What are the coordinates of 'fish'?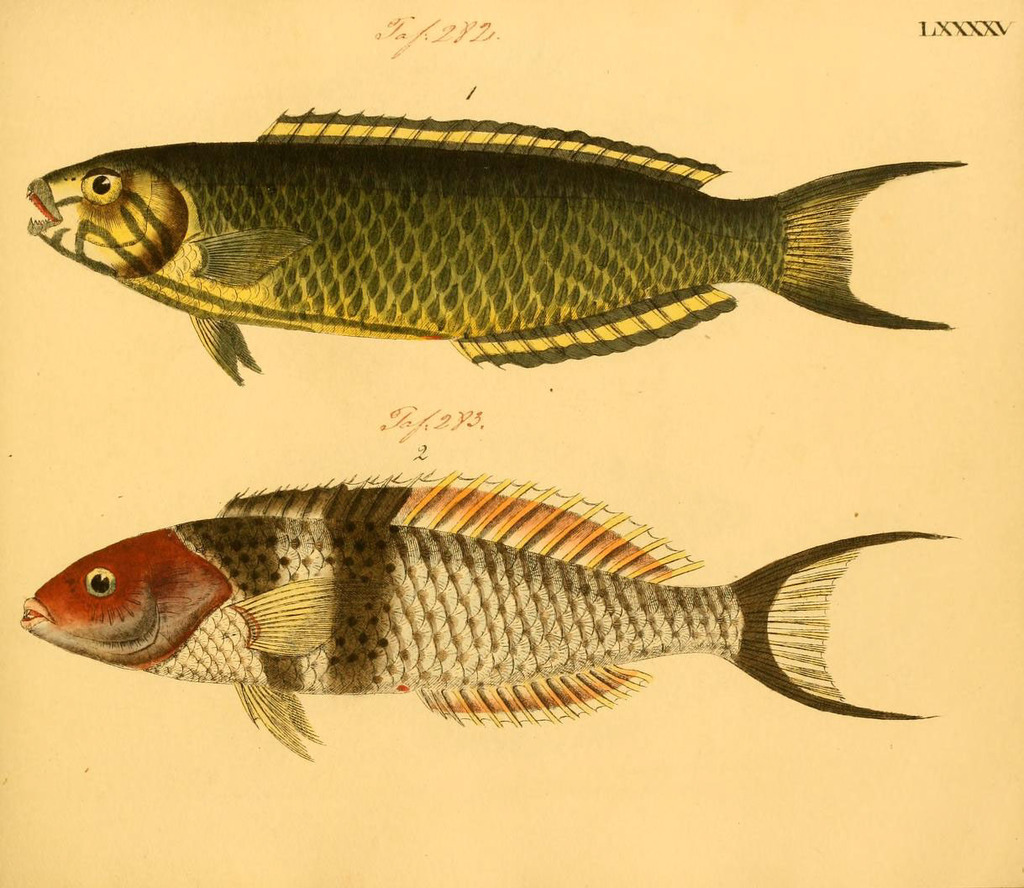
box(18, 445, 944, 769).
